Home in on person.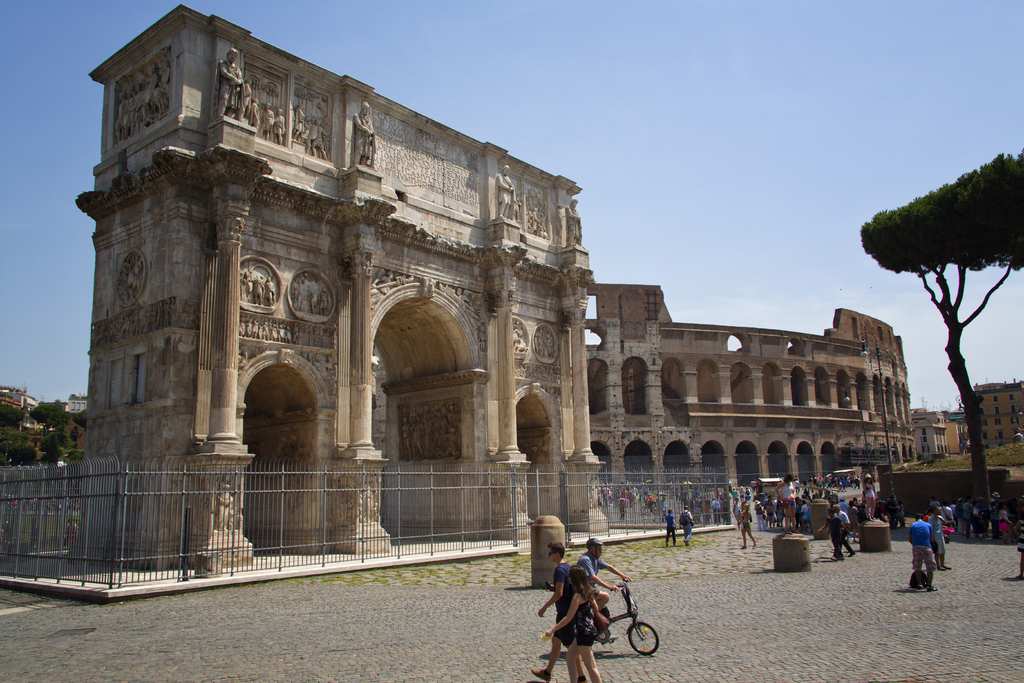
Homed in at 535, 539, 584, 682.
